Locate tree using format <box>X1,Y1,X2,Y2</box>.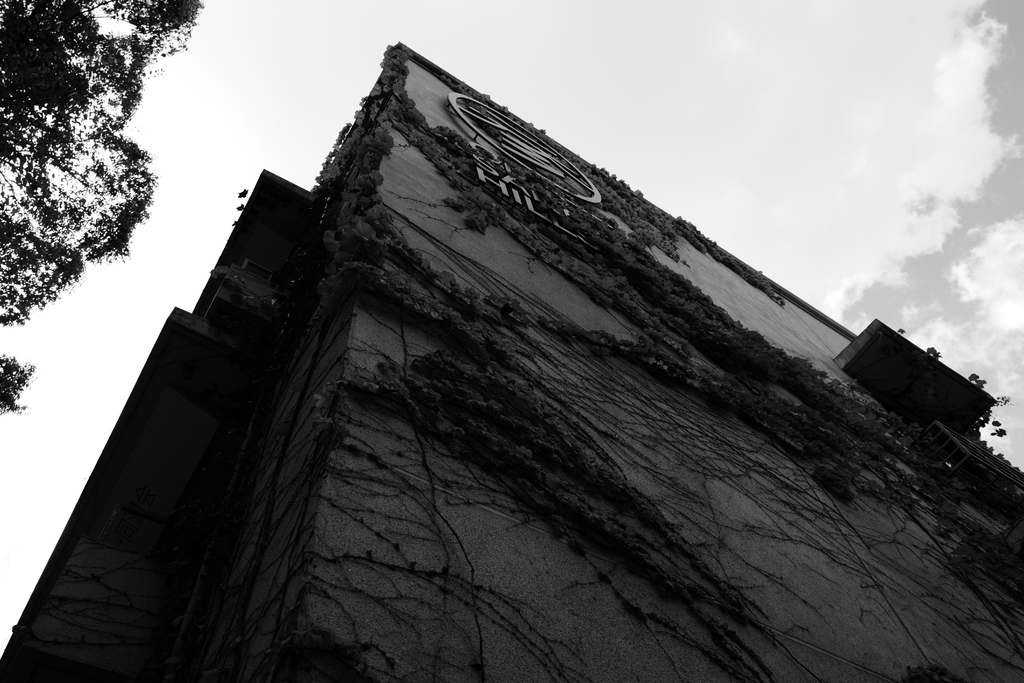
<box>3,4,152,411</box>.
